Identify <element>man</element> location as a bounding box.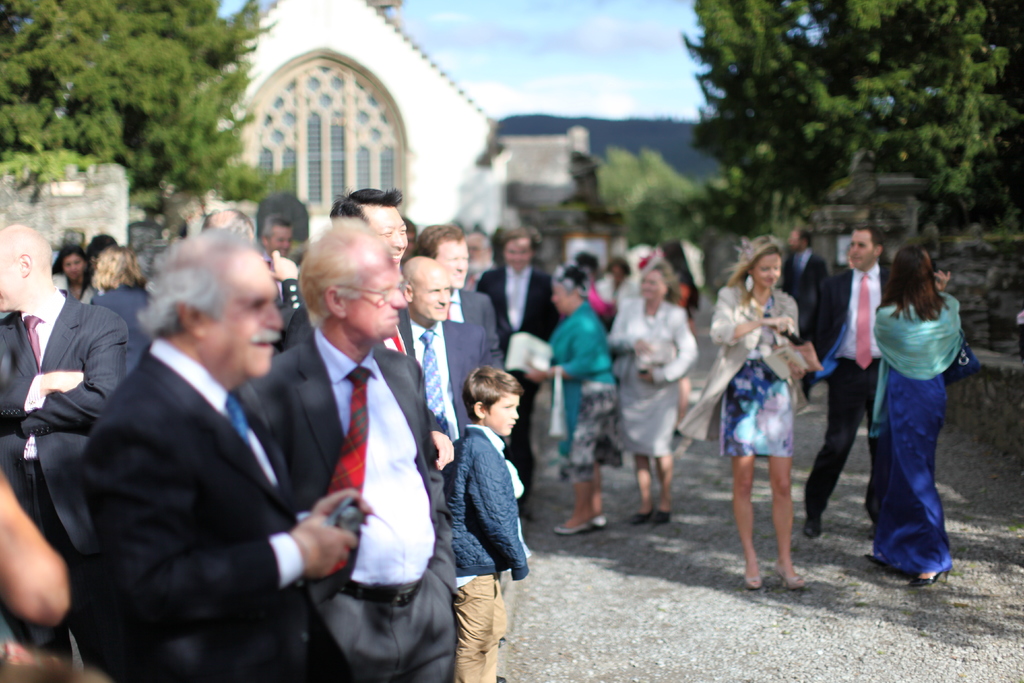
x1=244, y1=219, x2=456, y2=682.
